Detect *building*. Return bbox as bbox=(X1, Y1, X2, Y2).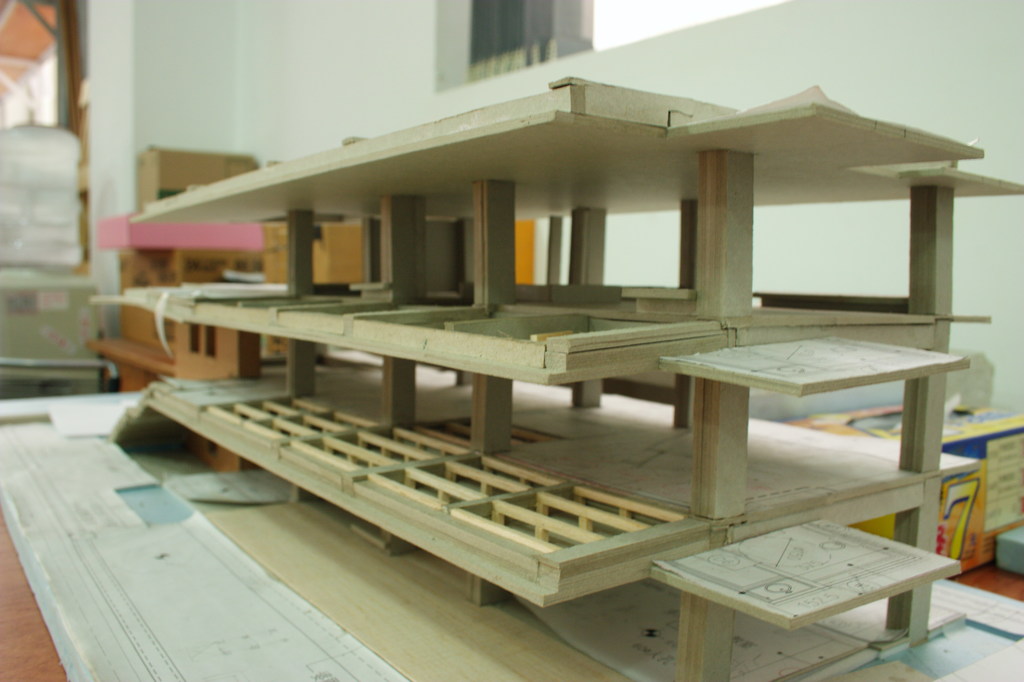
bbox=(0, 0, 1023, 681).
